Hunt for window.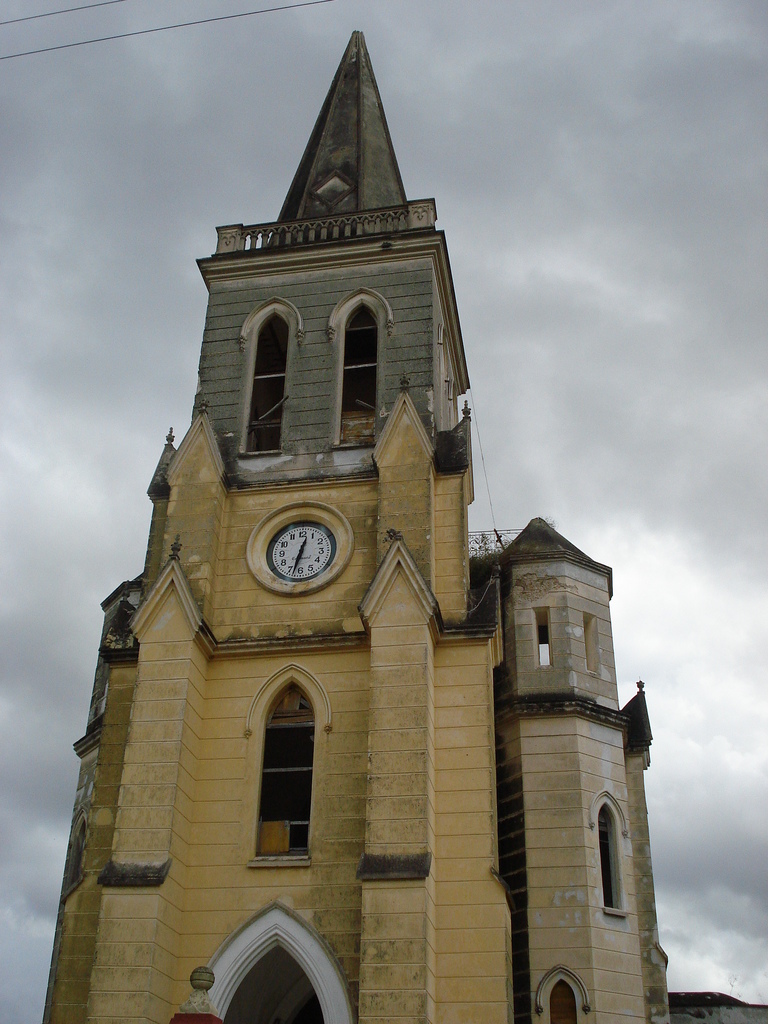
Hunted down at 259,678,314,860.
